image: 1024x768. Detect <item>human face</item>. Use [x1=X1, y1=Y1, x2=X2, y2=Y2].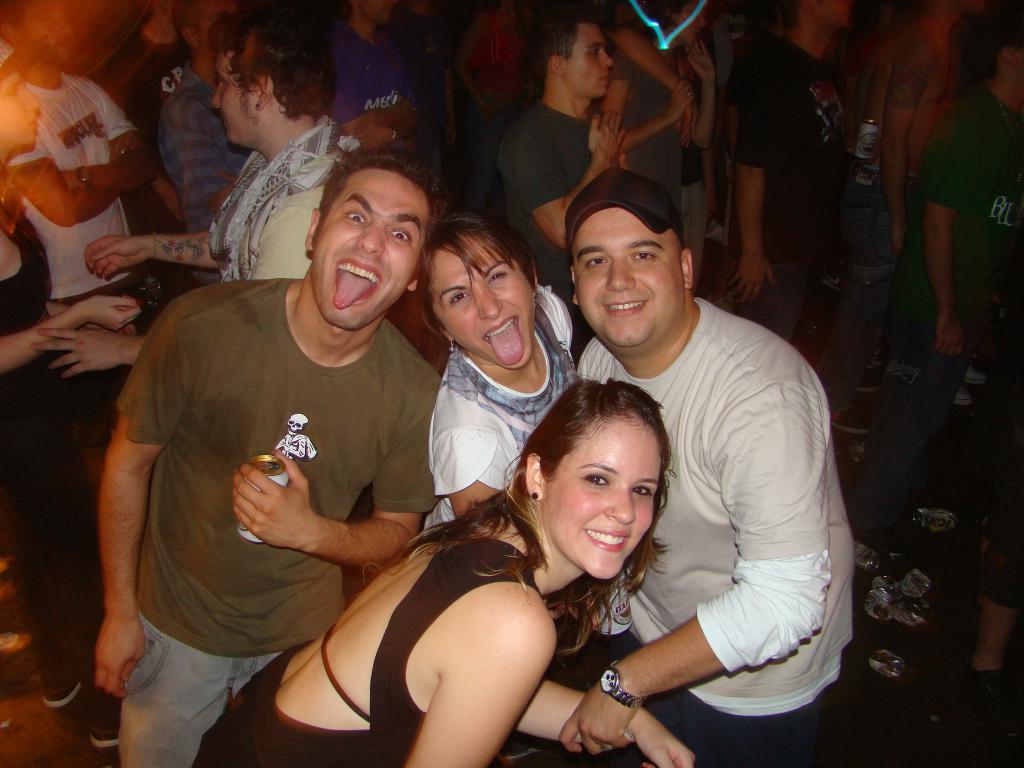
[x1=0, y1=71, x2=39, y2=145].
